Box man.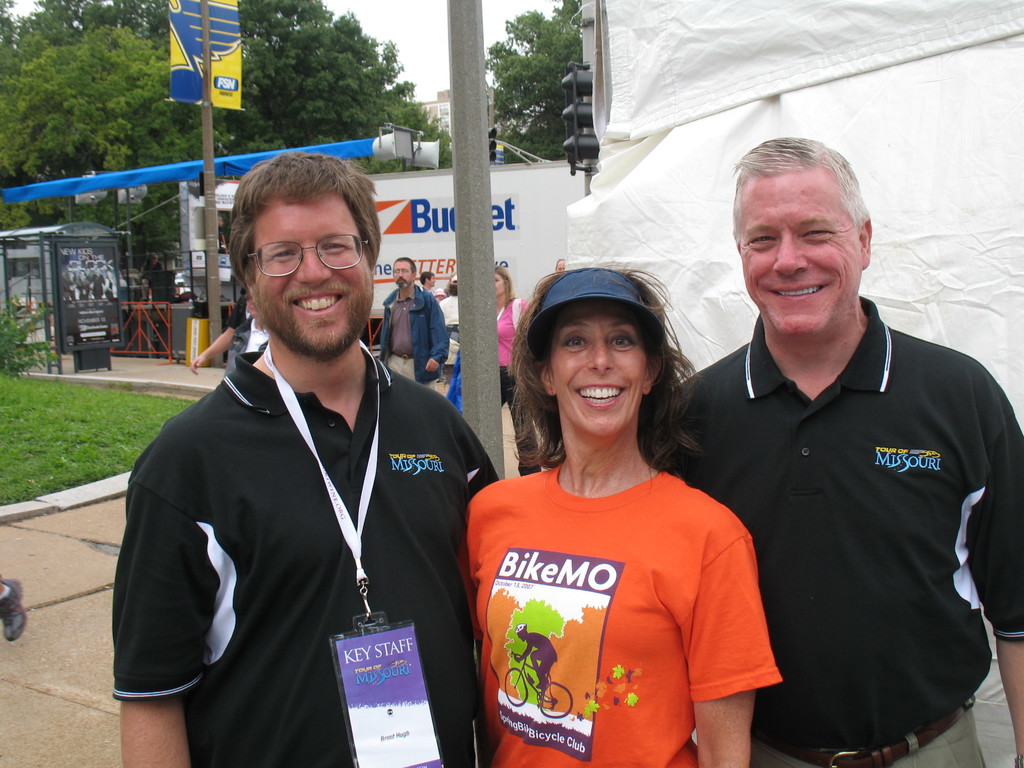
[381,254,448,394].
